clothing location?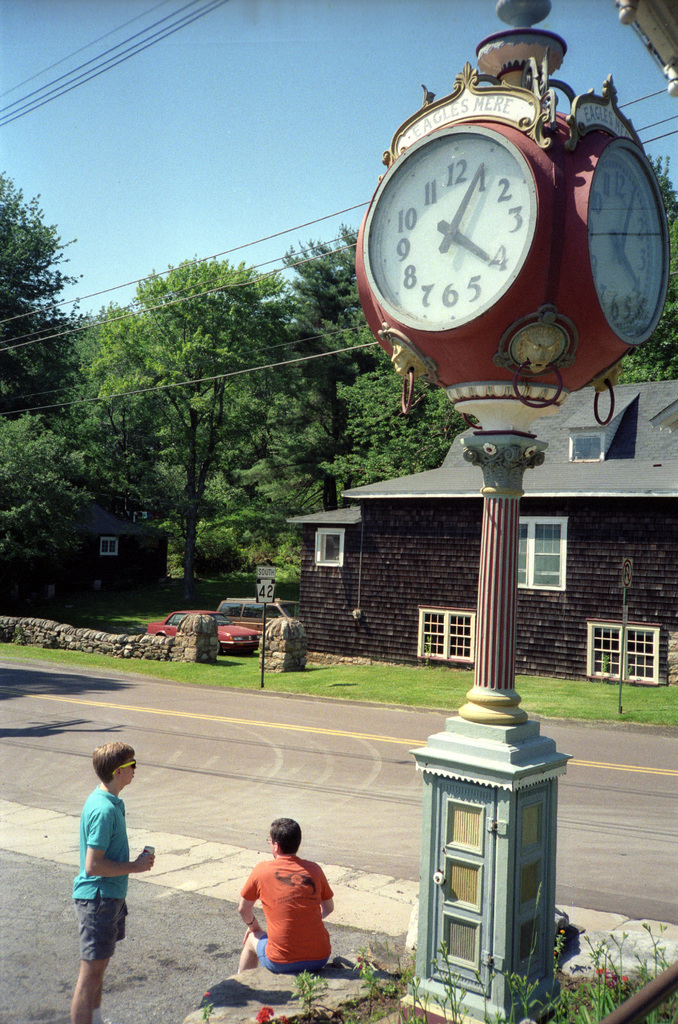
rect(69, 784, 128, 964)
